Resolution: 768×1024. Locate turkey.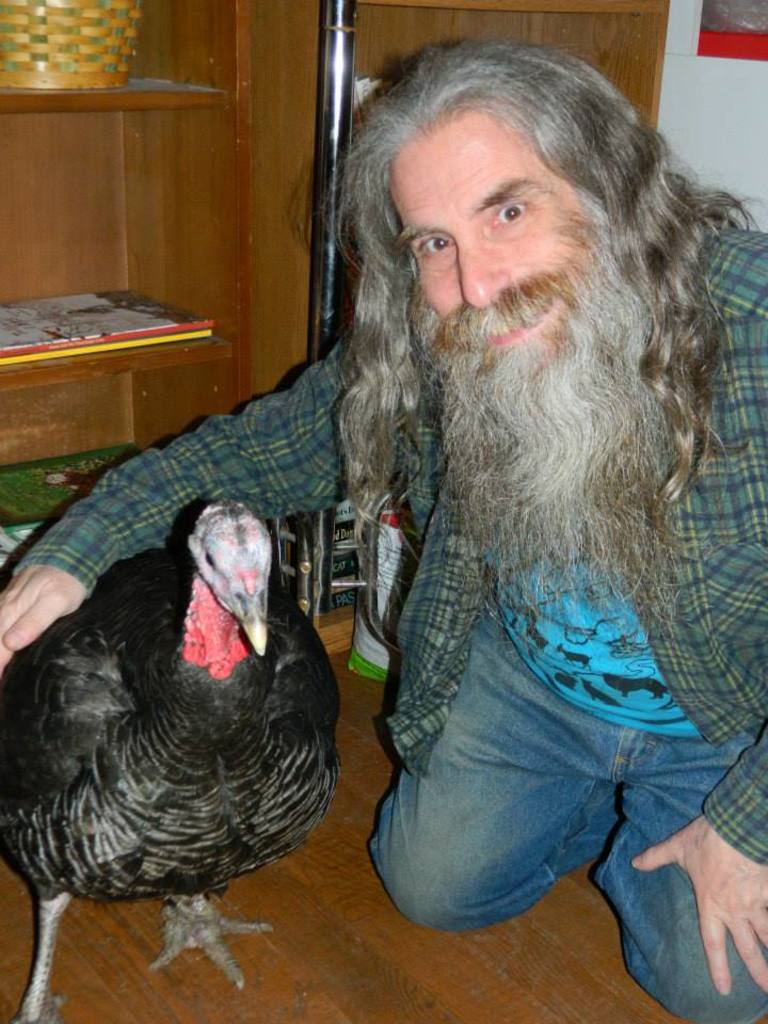
0,490,345,1023.
